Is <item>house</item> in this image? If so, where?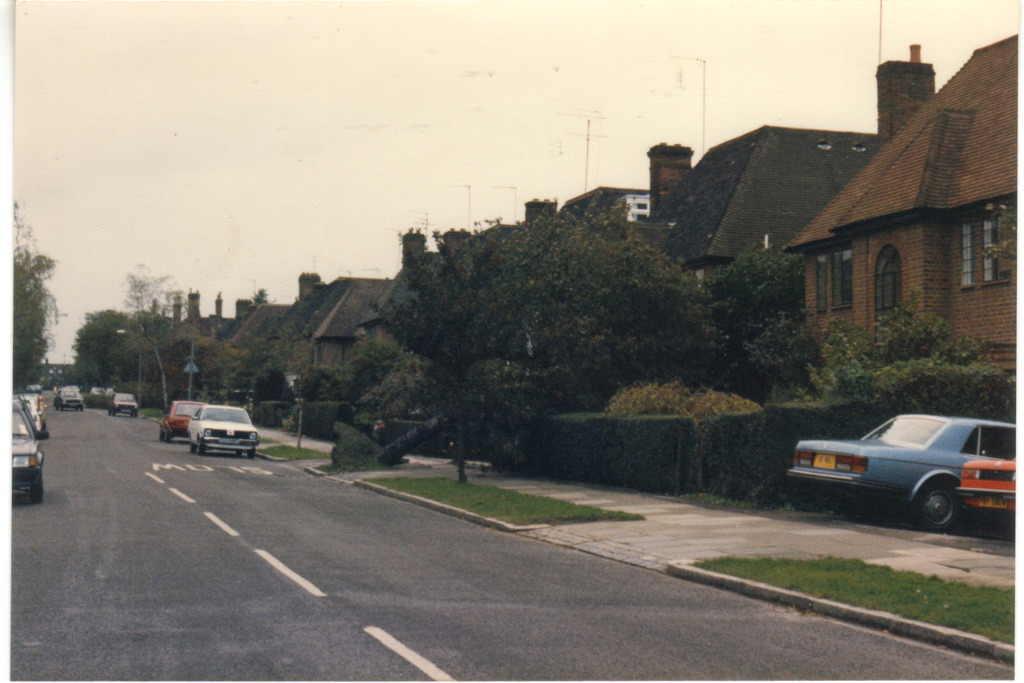
Yes, at bbox=(232, 264, 314, 362).
